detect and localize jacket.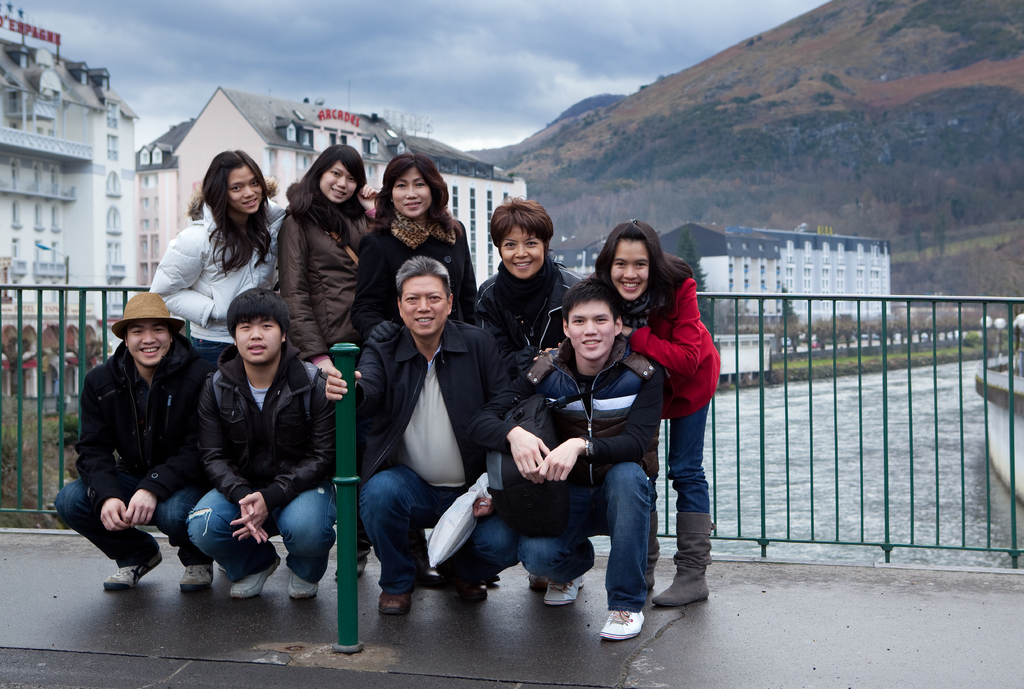
Localized at <box>148,200,291,349</box>.
